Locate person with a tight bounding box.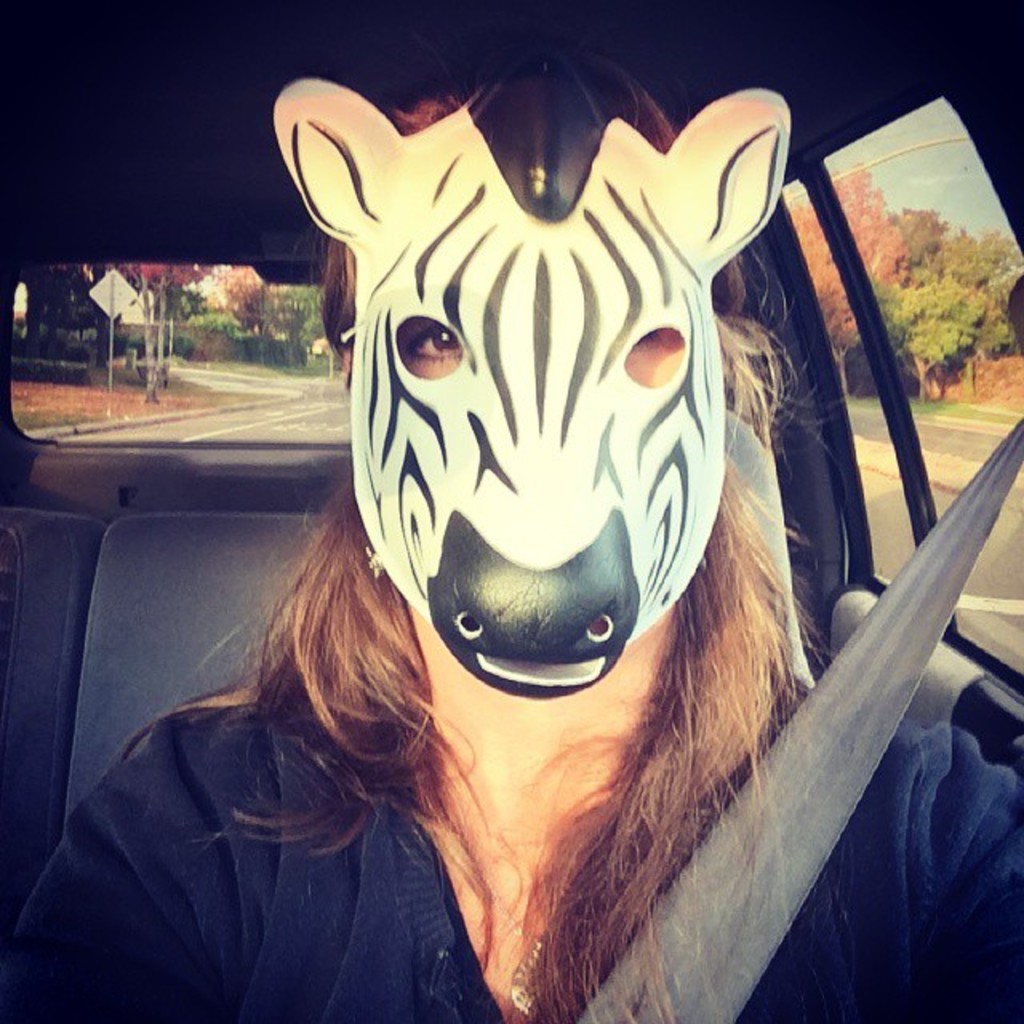
crop(0, 46, 1022, 1022).
